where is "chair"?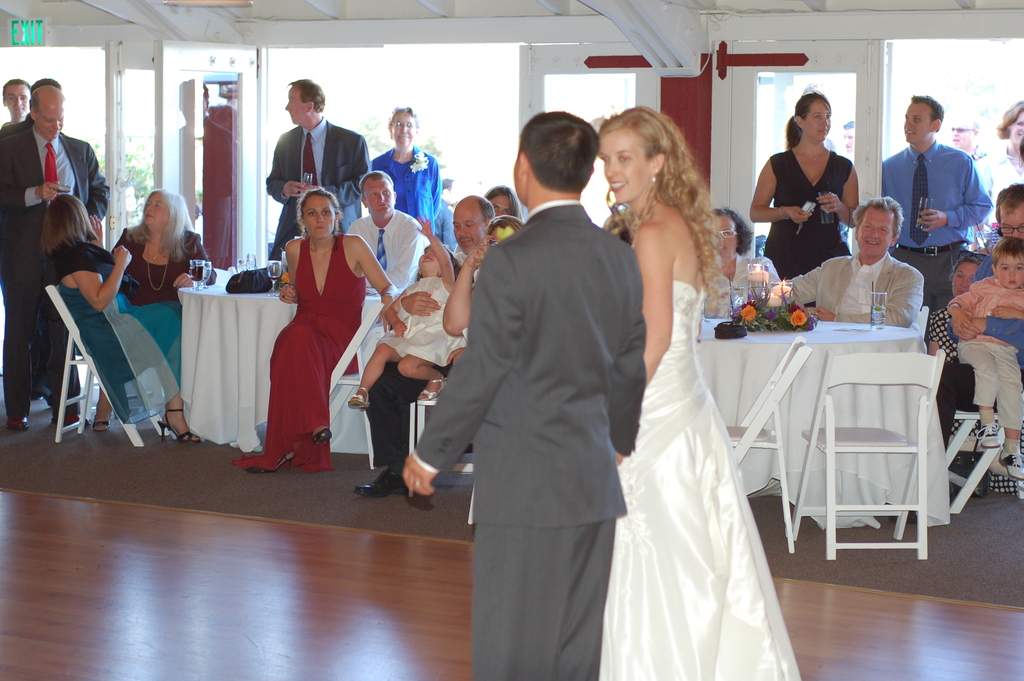
<box>939,408,1012,518</box>.
